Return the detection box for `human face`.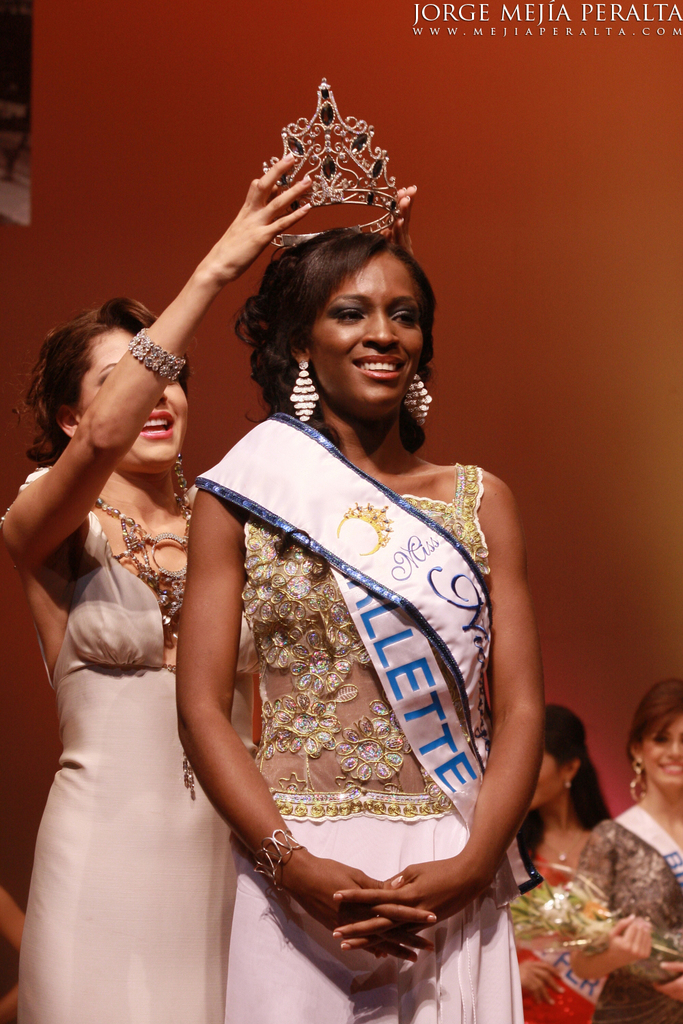
crop(529, 738, 571, 810).
